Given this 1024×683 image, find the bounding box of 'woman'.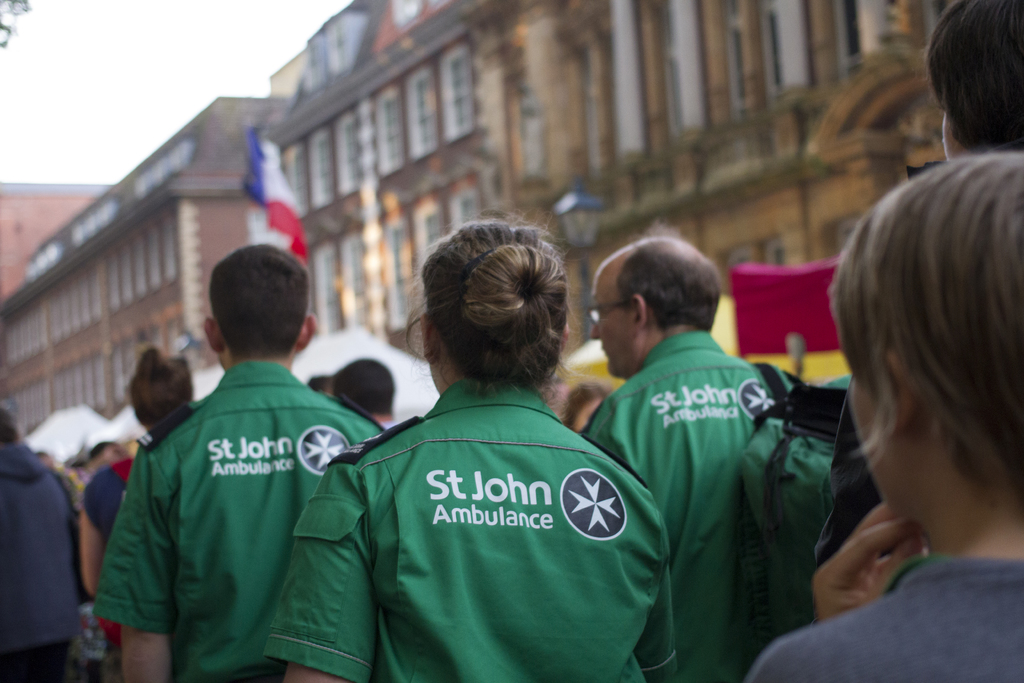
{"left": 557, "top": 373, "right": 610, "bottom": 434}.
